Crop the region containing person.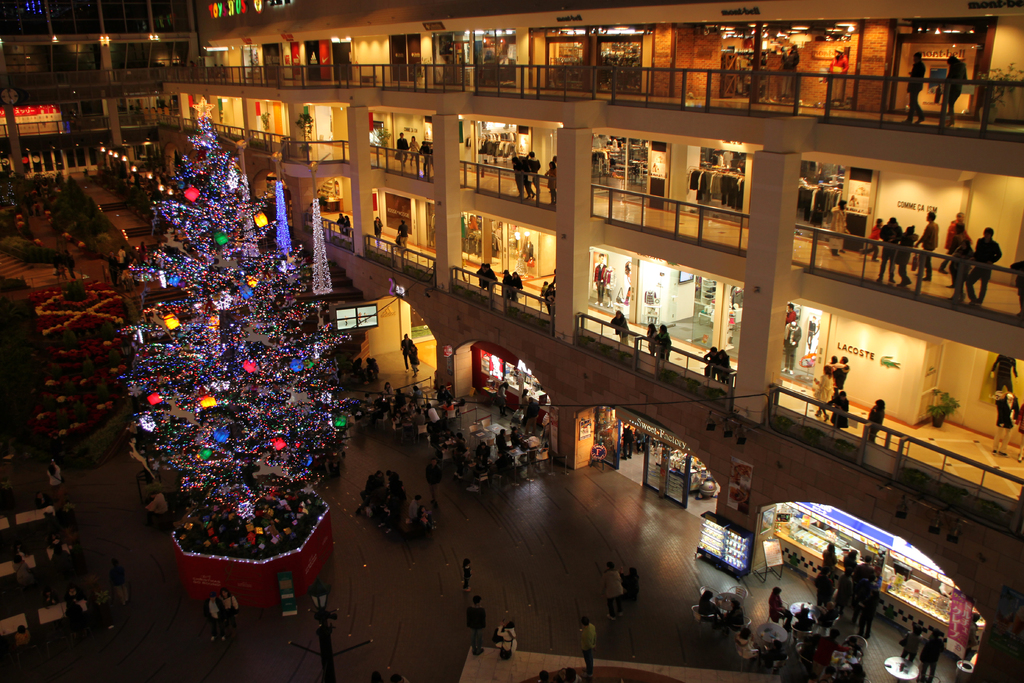
Crop region: (618, 423, 636, 461).
